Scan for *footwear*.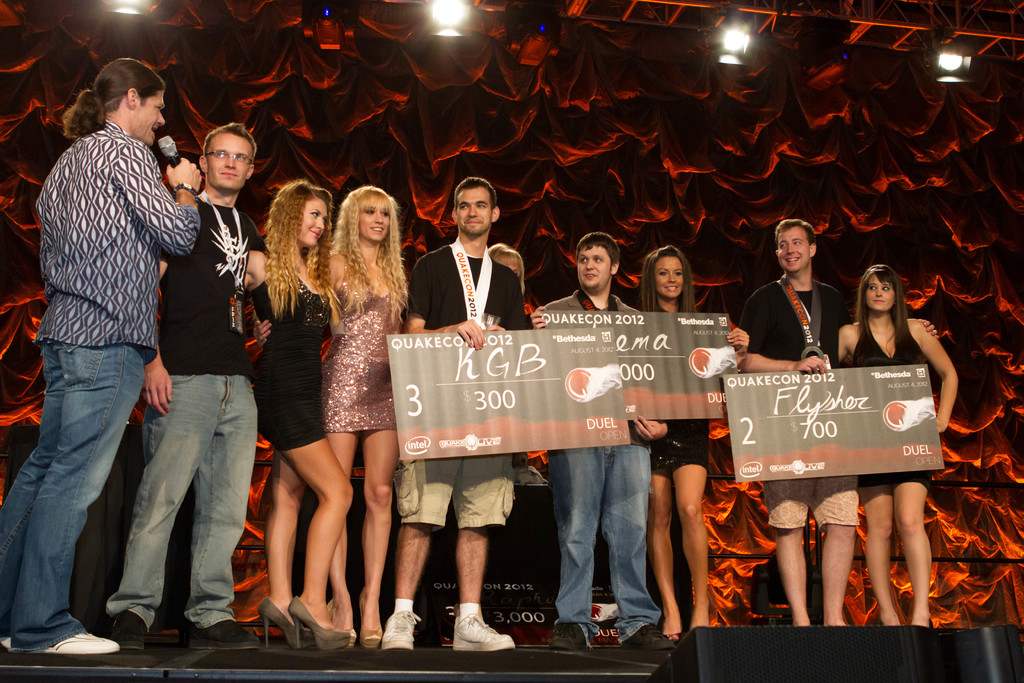
Scan result: rect(548, 620, 582, 655).
